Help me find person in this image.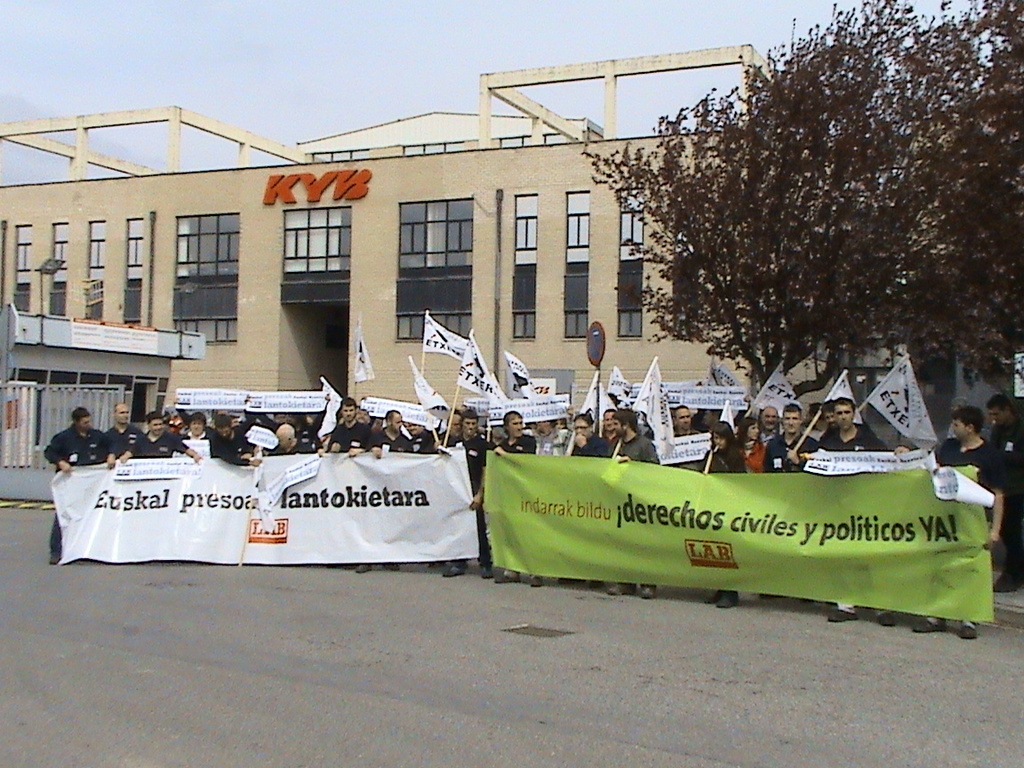
Found it: {"x1": 137, "y1": 411, "x2": 200, "y2": 466}.
